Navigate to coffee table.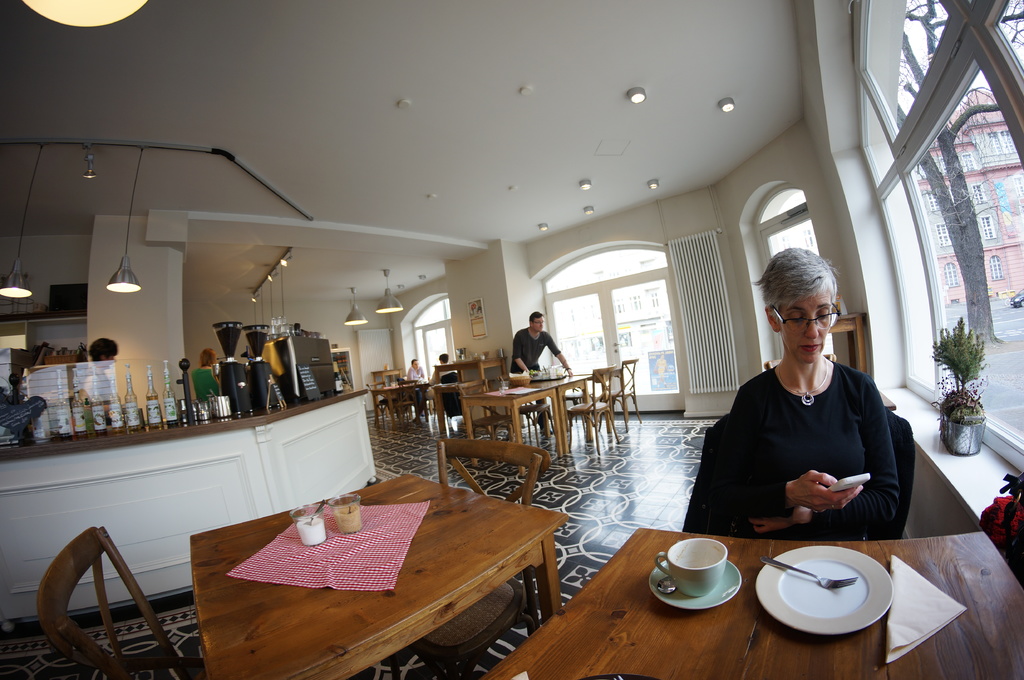
Navigation target: <region>486, 523, 1023, 679</region>.
